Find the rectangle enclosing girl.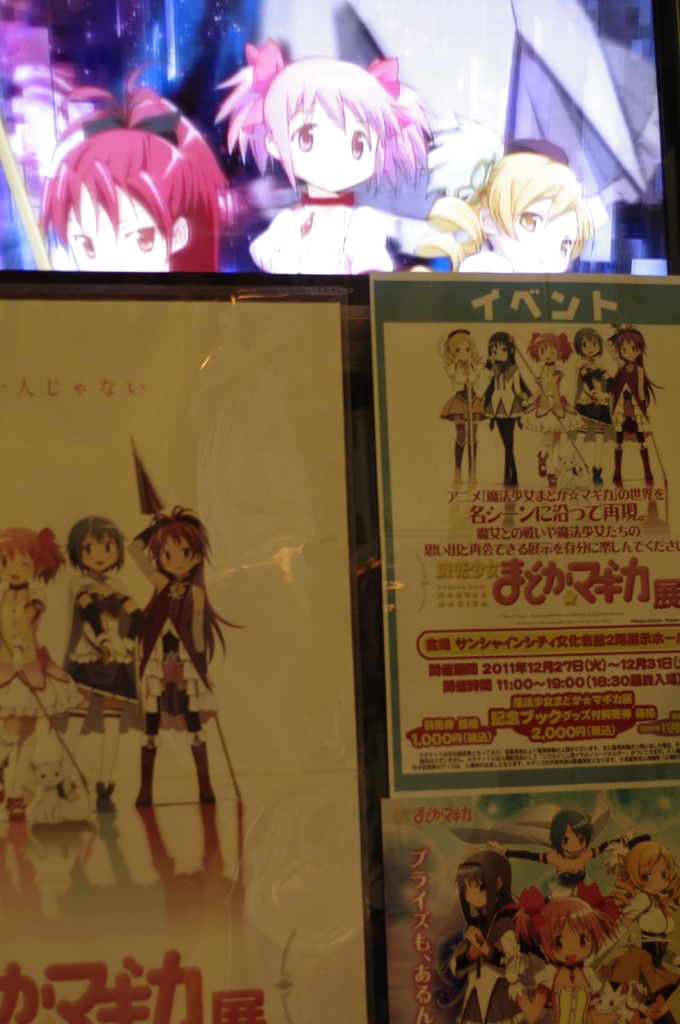
59 514 146 788.
